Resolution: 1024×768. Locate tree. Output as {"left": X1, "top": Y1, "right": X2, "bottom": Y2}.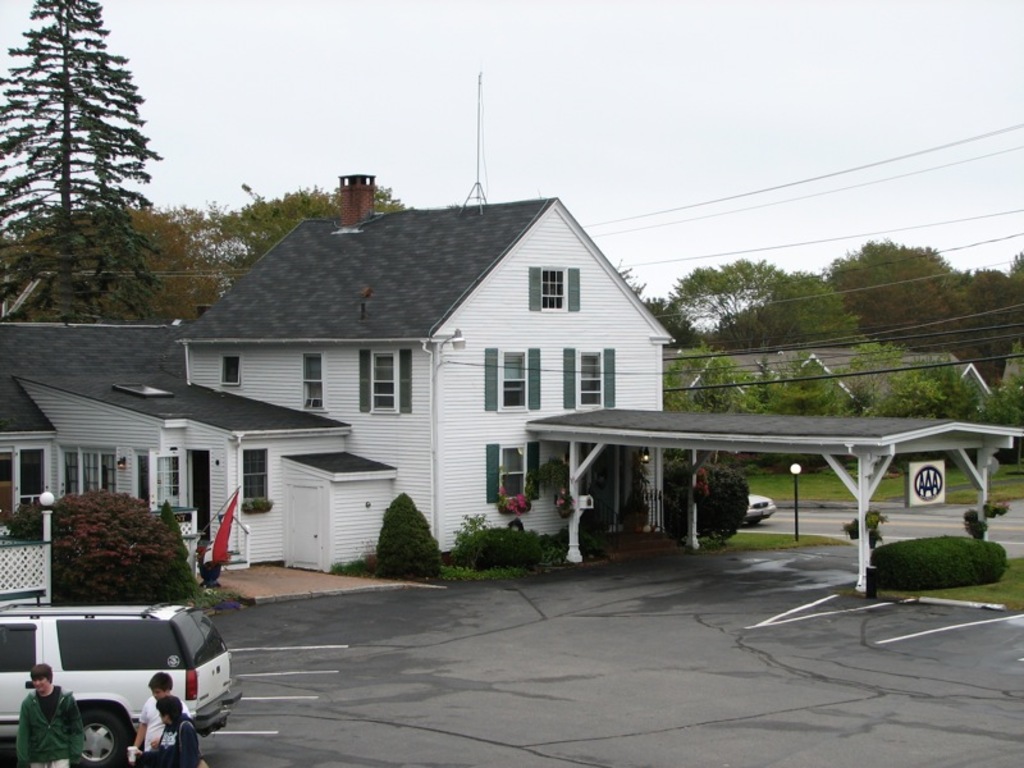
{"left": 639, "top": 251, "right": 864, "bottom": 355}.
